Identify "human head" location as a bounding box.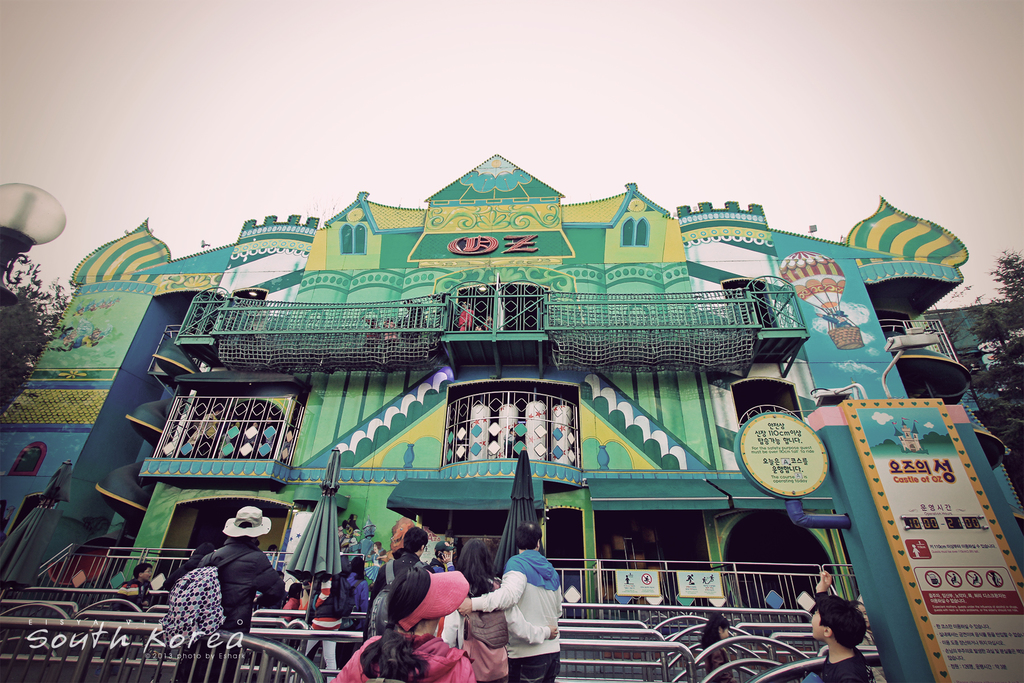
box=[135, 565, 152, 580].
